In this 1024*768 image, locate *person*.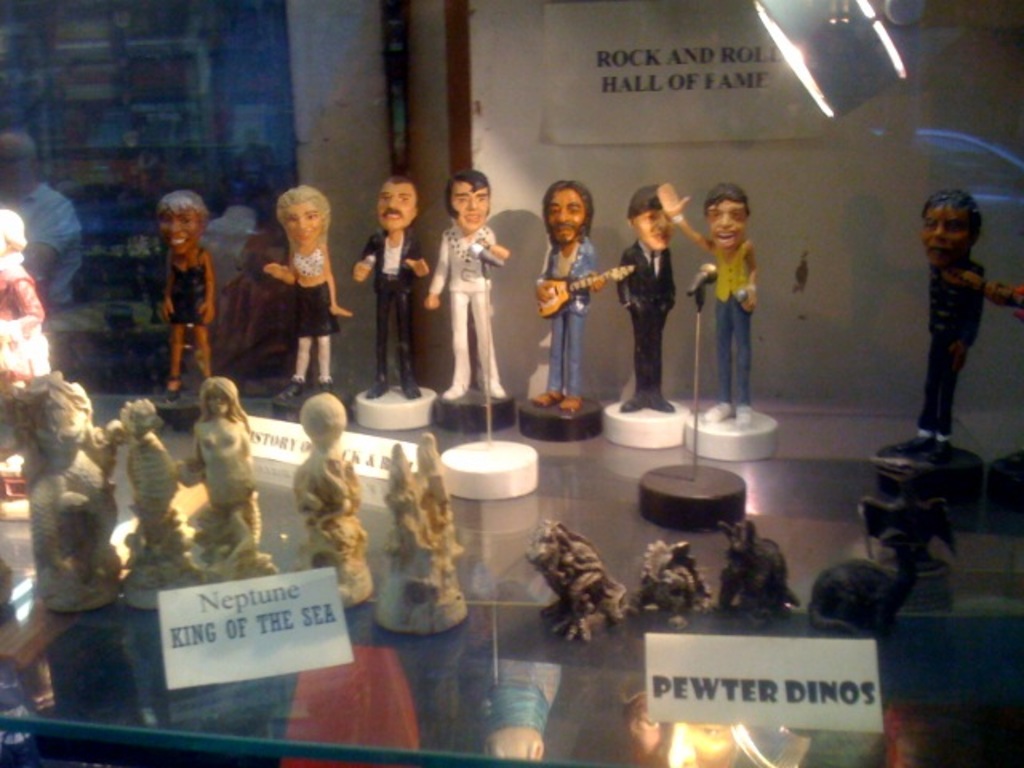
Bounding box: <box>898,160,1018,472</box>.
